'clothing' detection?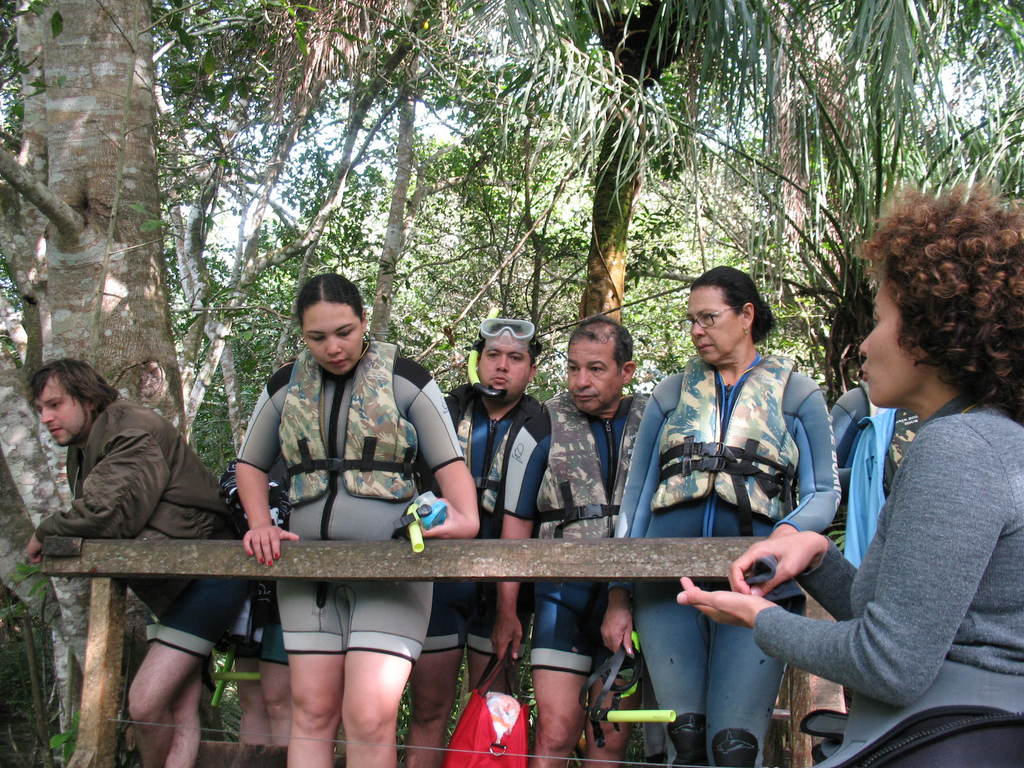
select_region(222, 572, 286, 658)
